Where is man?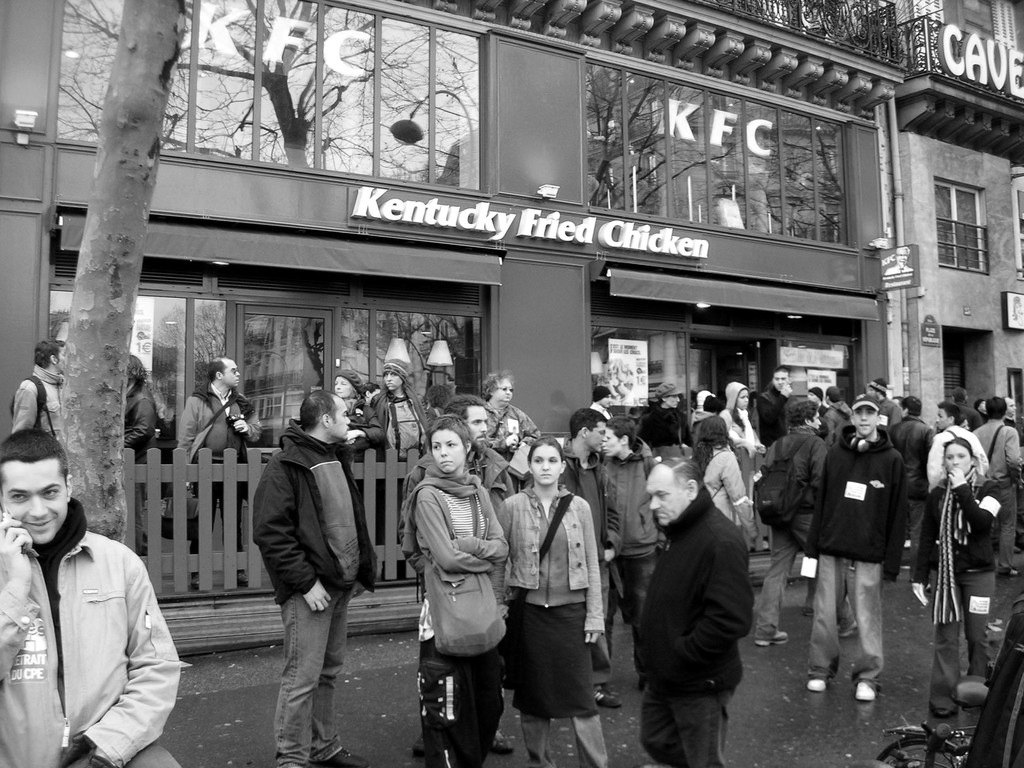
(13, 340, 65, 439).
